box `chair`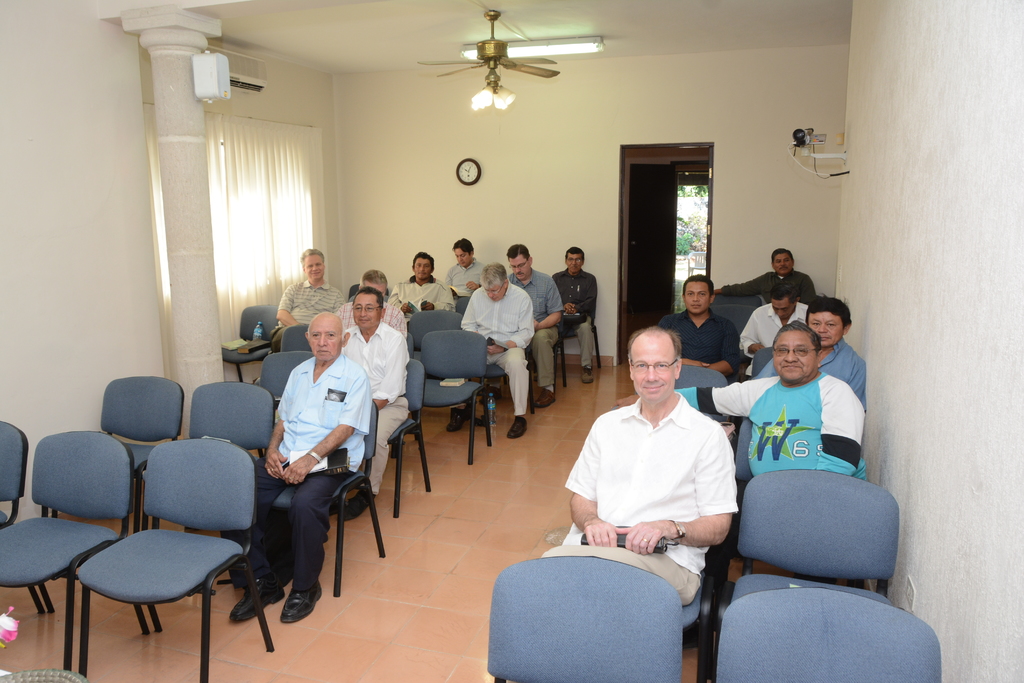
[686, 251, 708, 278]
